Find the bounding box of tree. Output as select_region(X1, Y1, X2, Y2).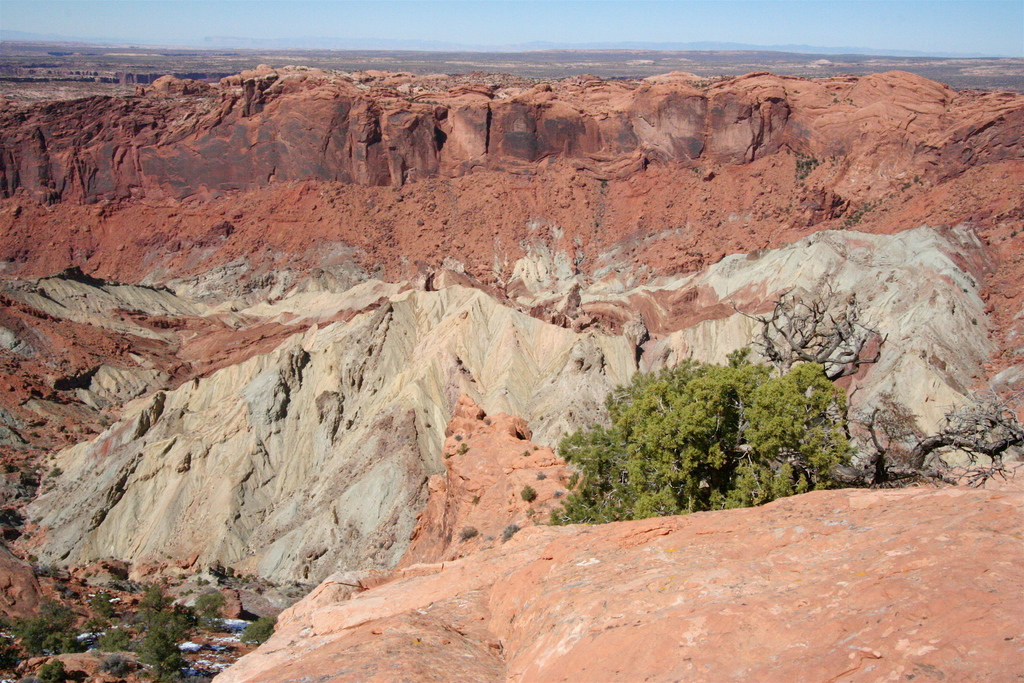
select_region(564, 333, 889, 506).
